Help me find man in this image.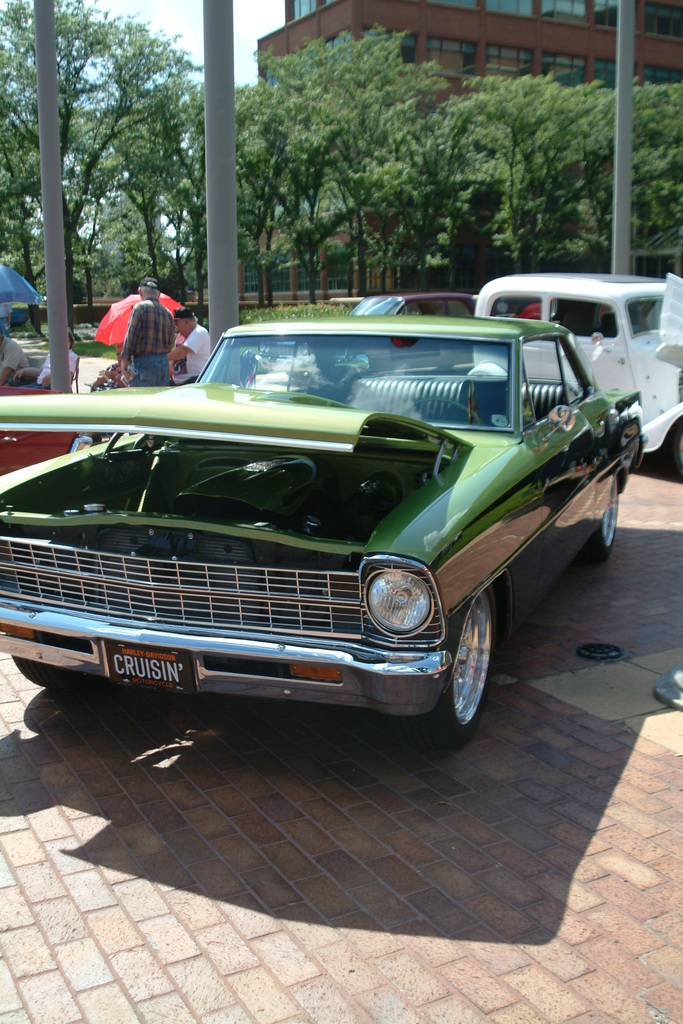
Found it: [26, 333, 80, 388].
